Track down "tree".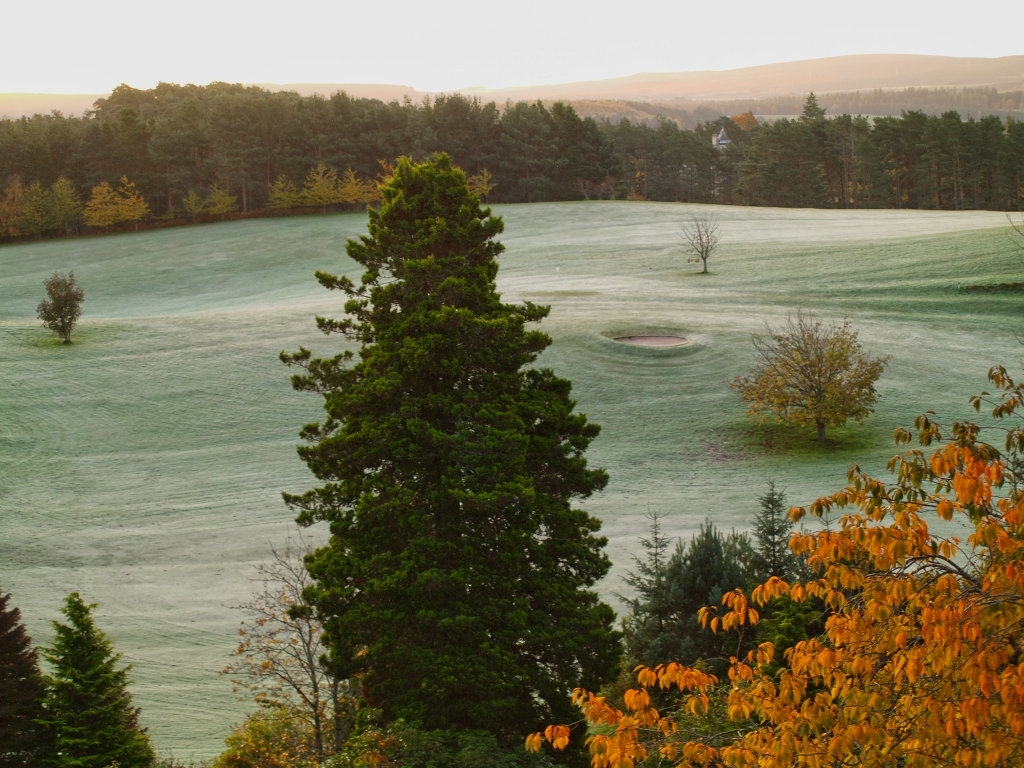
Tracked to box=[464, 166, 490, 201].
